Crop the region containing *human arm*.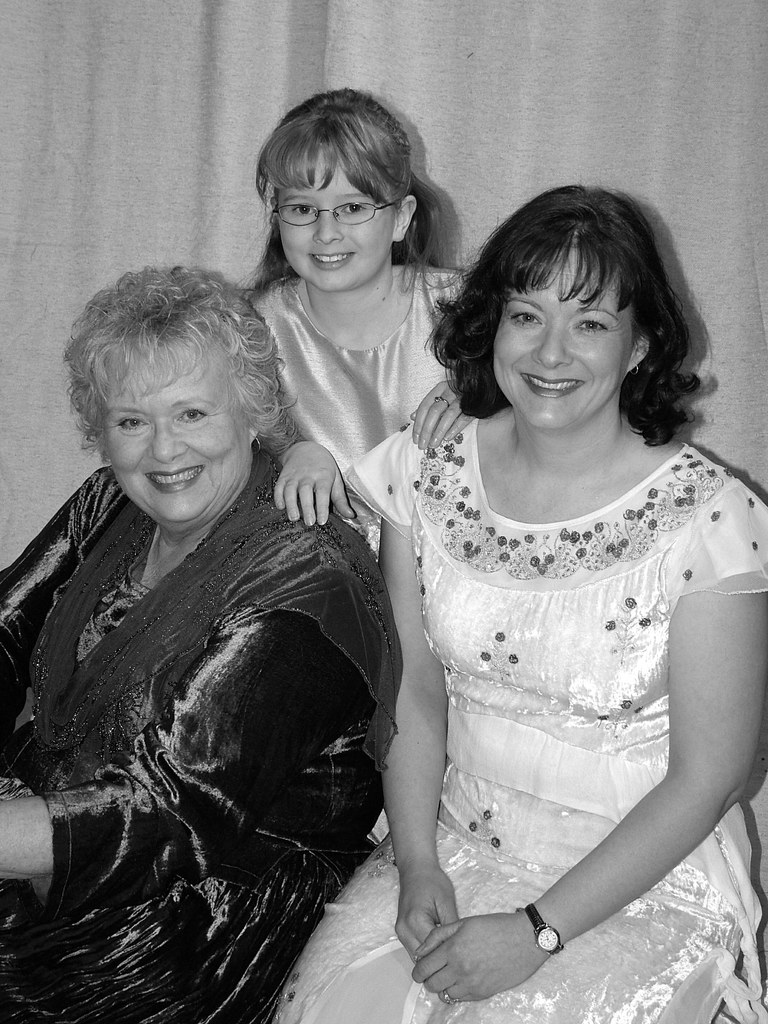
Crop region: (267, 433, 360, 532).
